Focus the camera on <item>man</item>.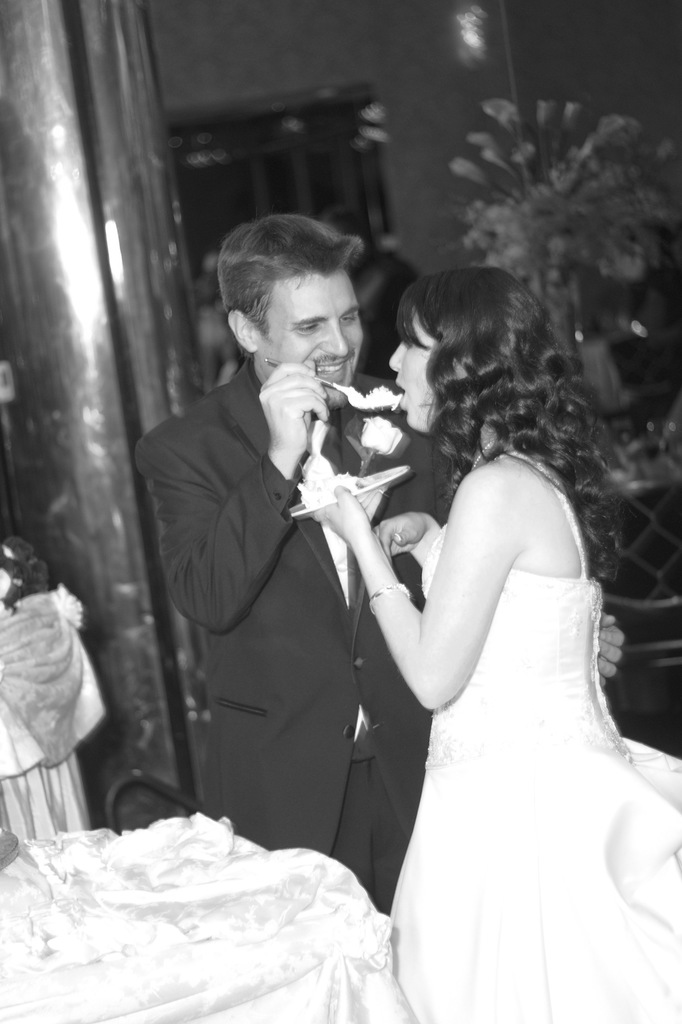
Focus region: [left=137, top=218, right=622, bottom=911].
